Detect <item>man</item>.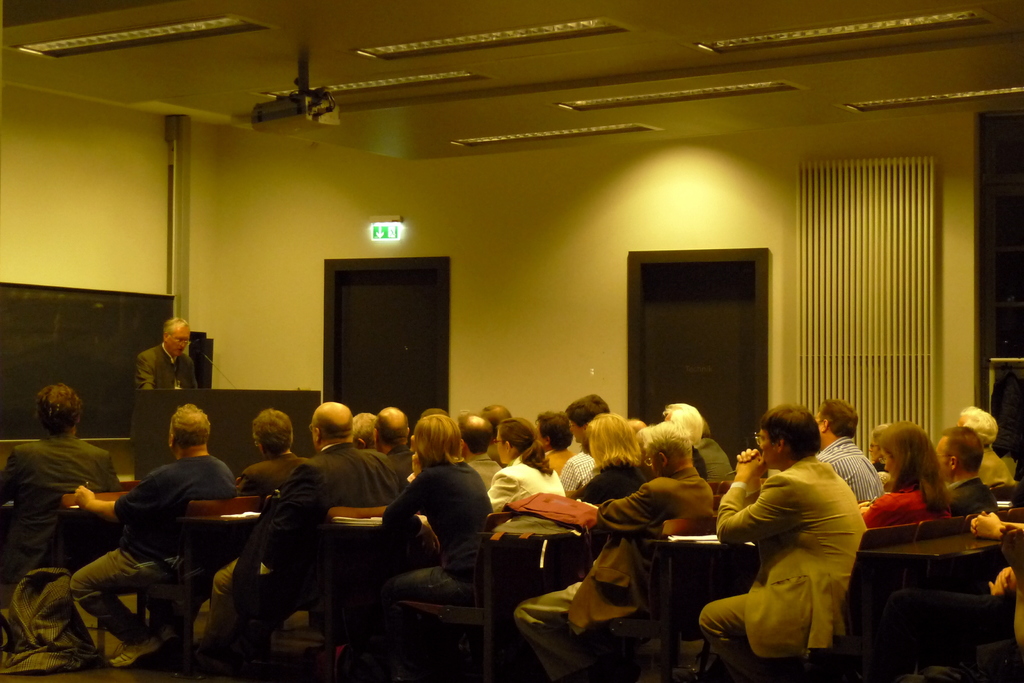
Detected at select_region(189, 397, 390, 670).
